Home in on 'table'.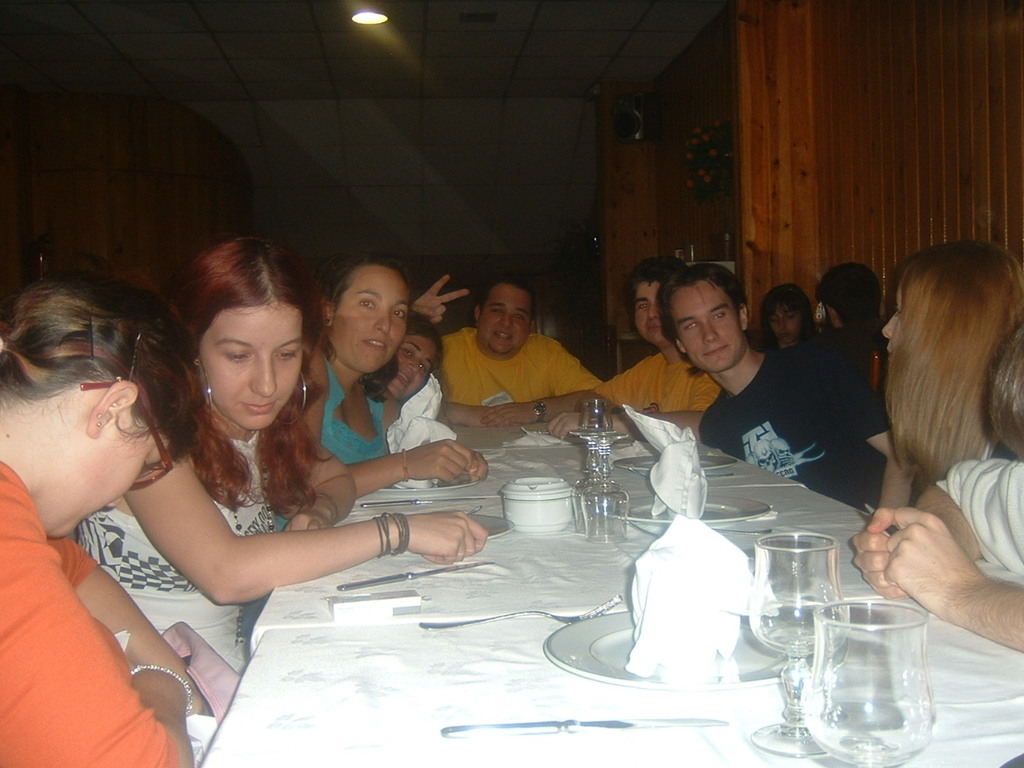
Homed in at bbox=[239, 408, 970, 654].
